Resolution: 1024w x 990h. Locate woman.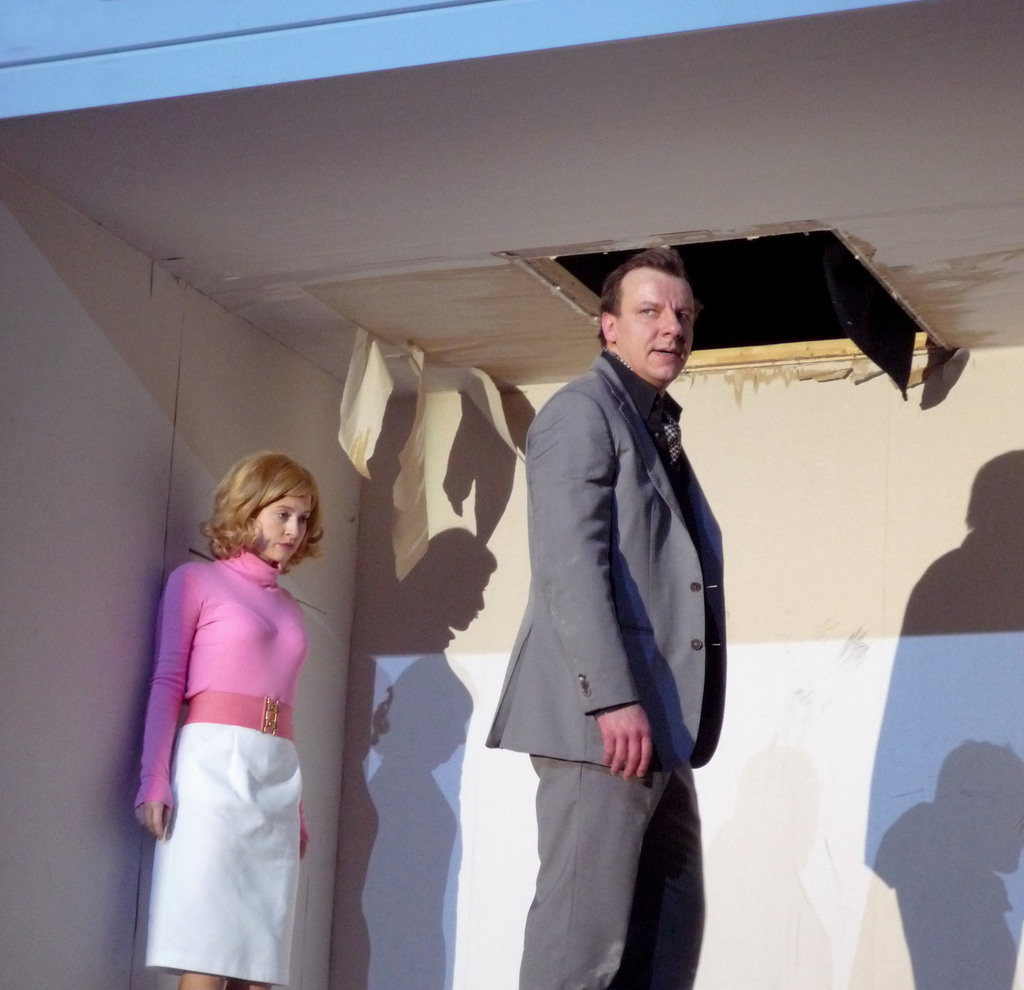
select_region(136, 448, 315, 989).
